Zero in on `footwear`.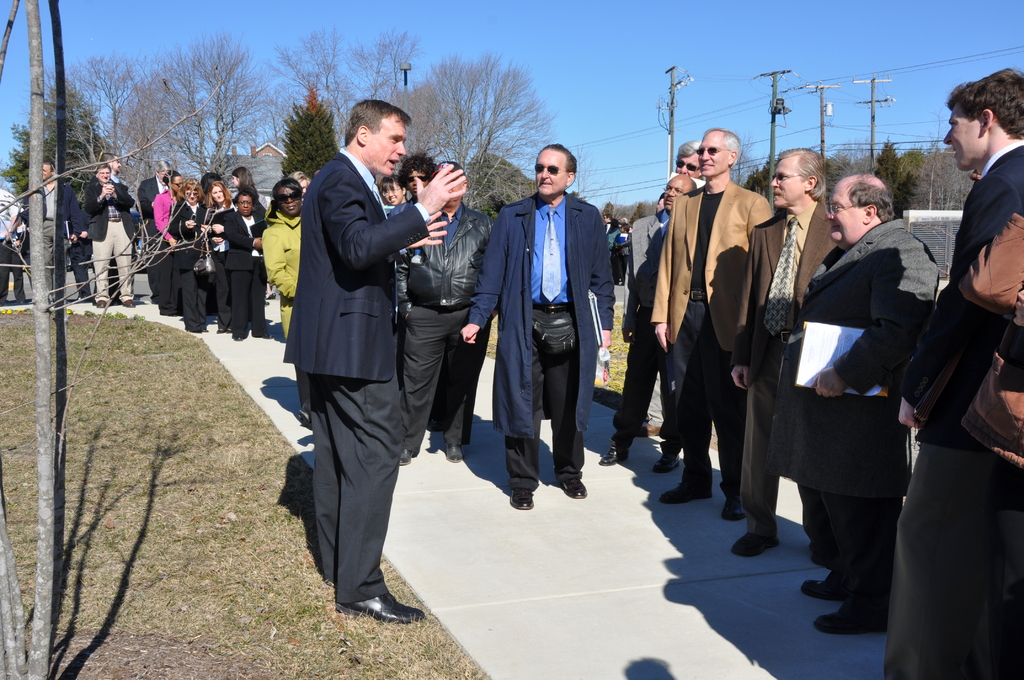
Zeroed in: bbox=[803, 578, 840, 597].
